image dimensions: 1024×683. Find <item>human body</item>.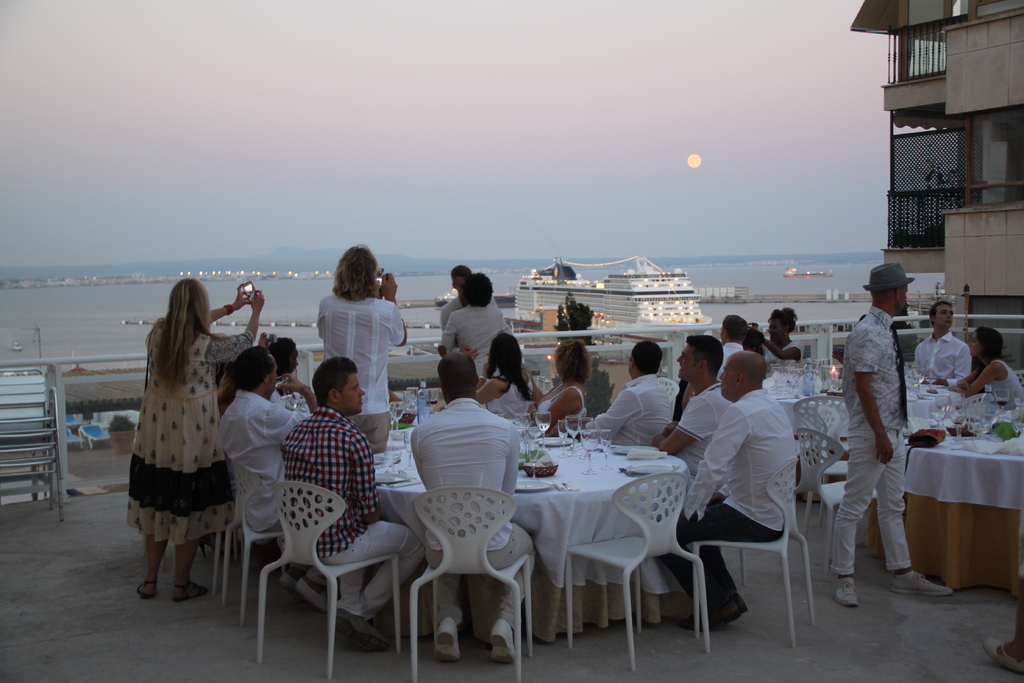
x1=590 y1=375 x2=676 y2=446.
